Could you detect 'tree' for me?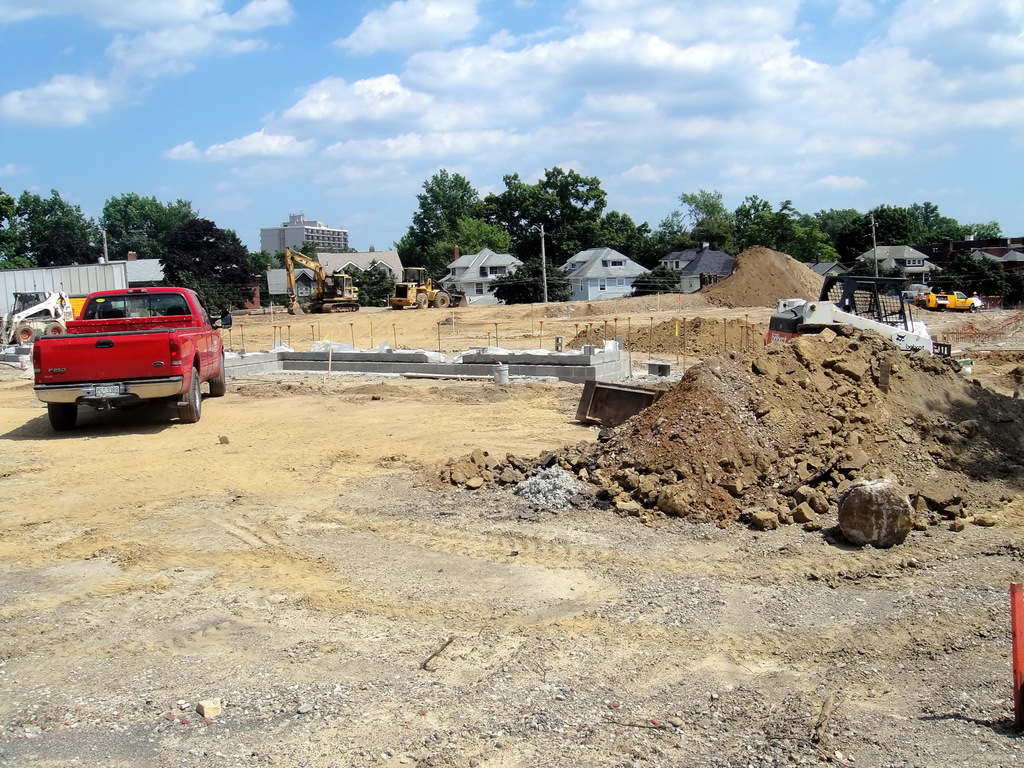
Detection result: (809, 205, 860, 236).
